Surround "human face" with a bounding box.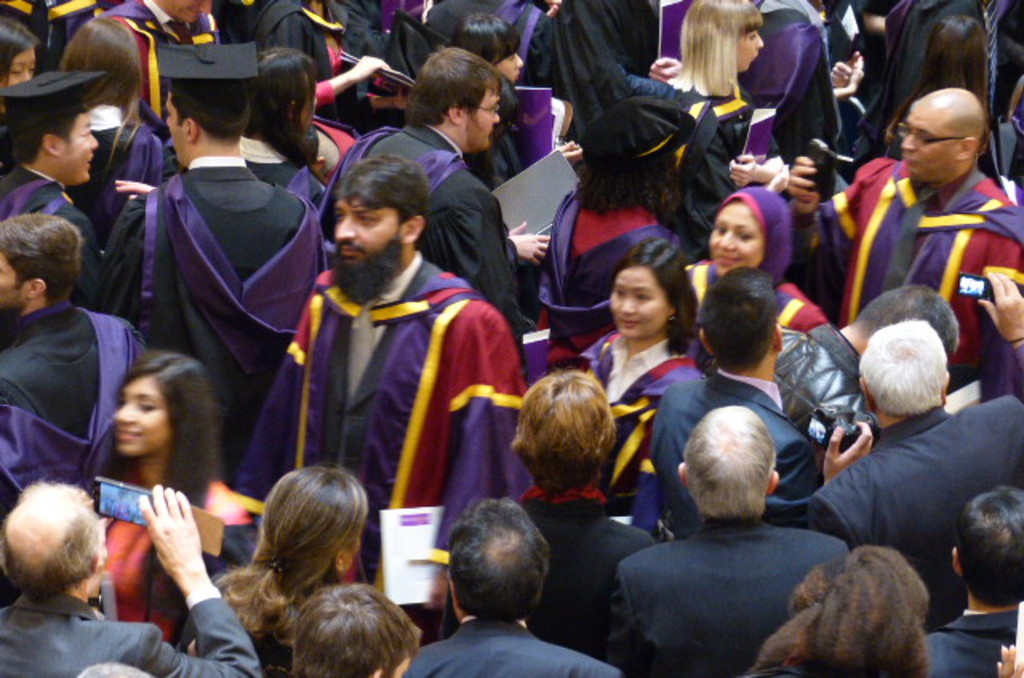
select_region(610, 261, 667, 334).
